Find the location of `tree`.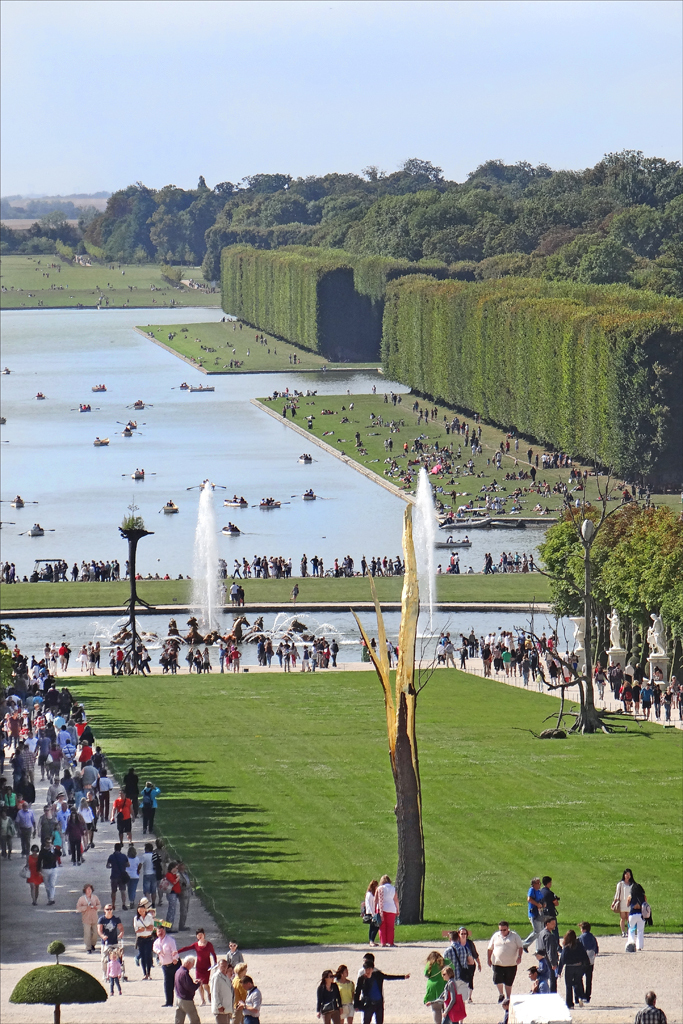
Location: Rect(216, 181, 243, 207).
